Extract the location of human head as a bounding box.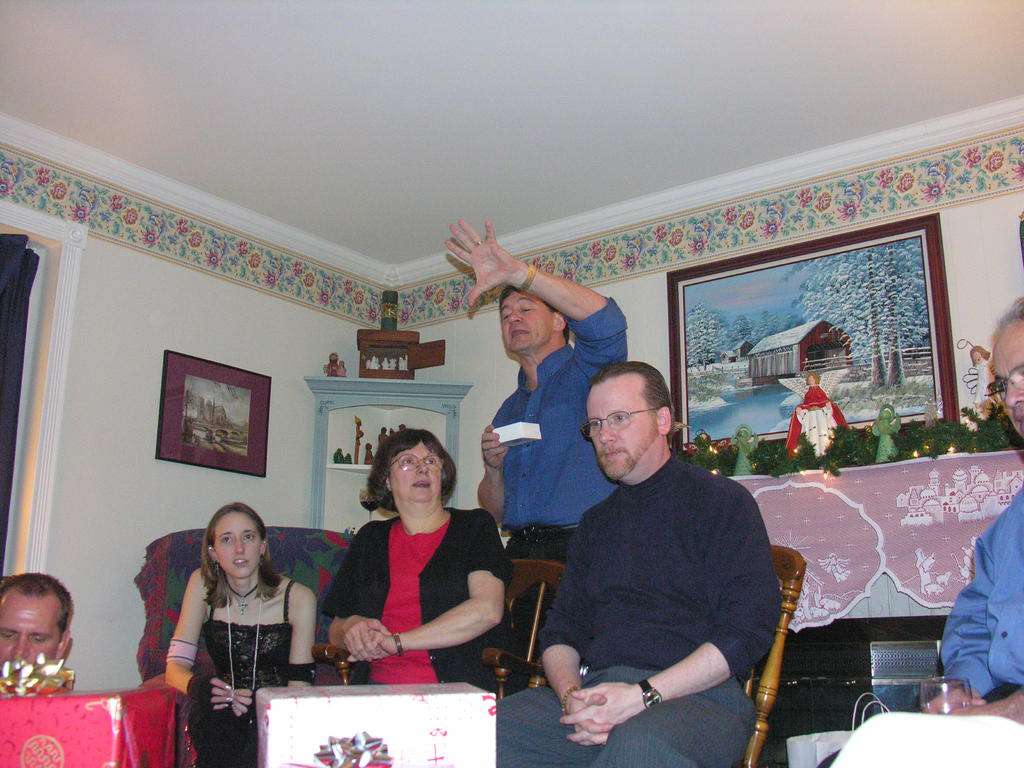
496 282 569 351.
